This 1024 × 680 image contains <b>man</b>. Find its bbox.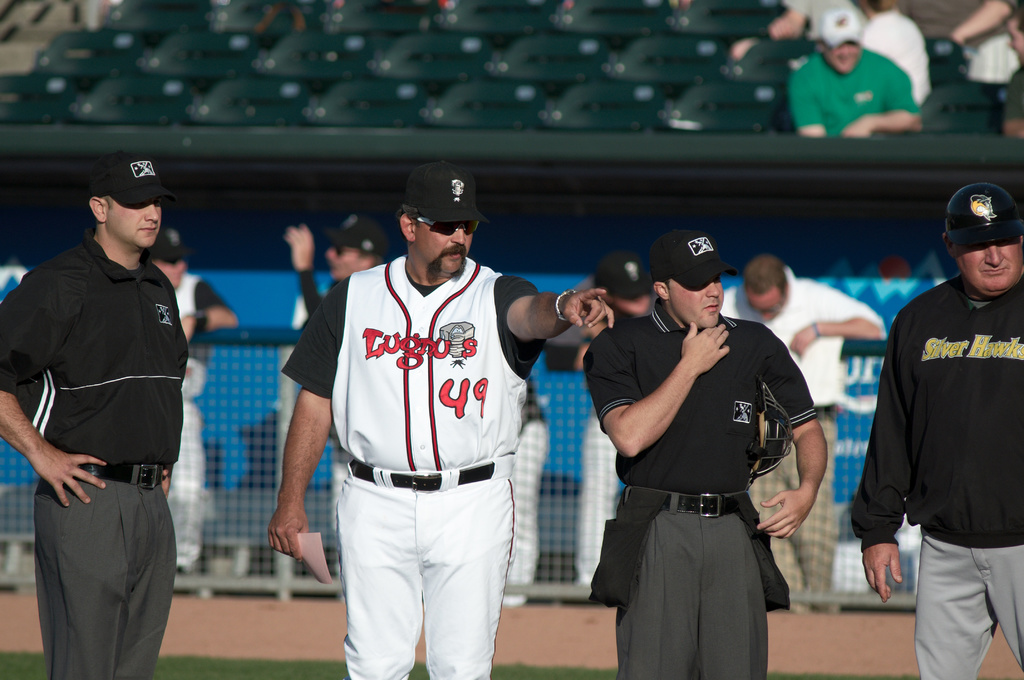
(278, 204, 396, 592).
